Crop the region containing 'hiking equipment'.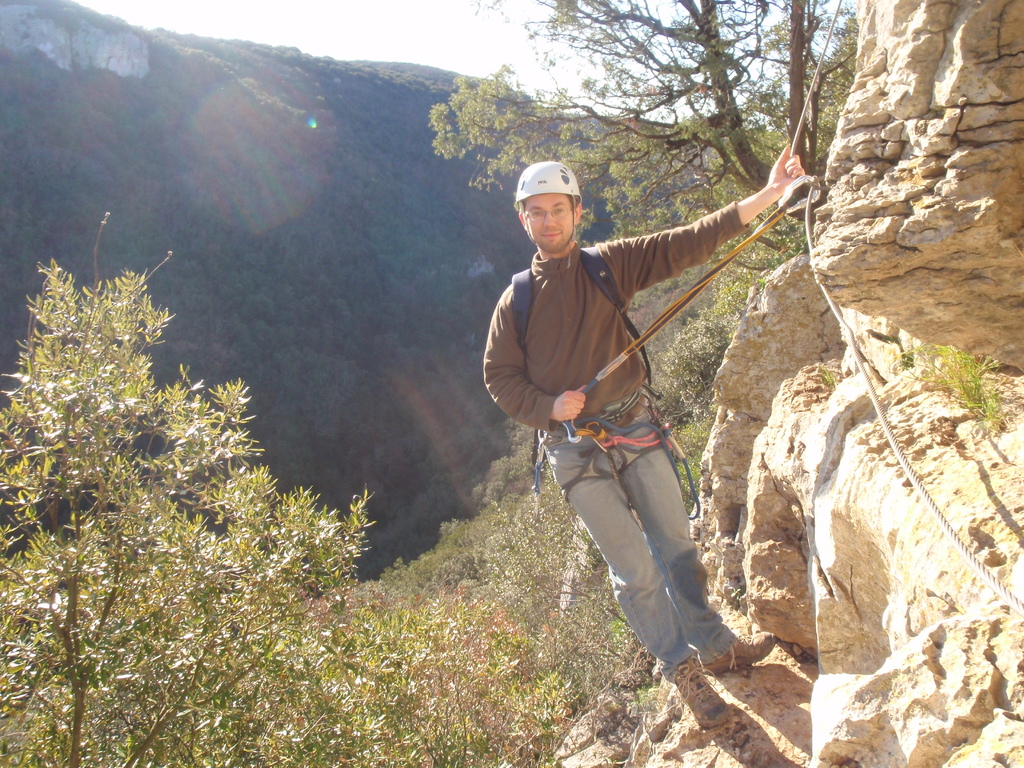
Crop region: [511,159,583,249].
